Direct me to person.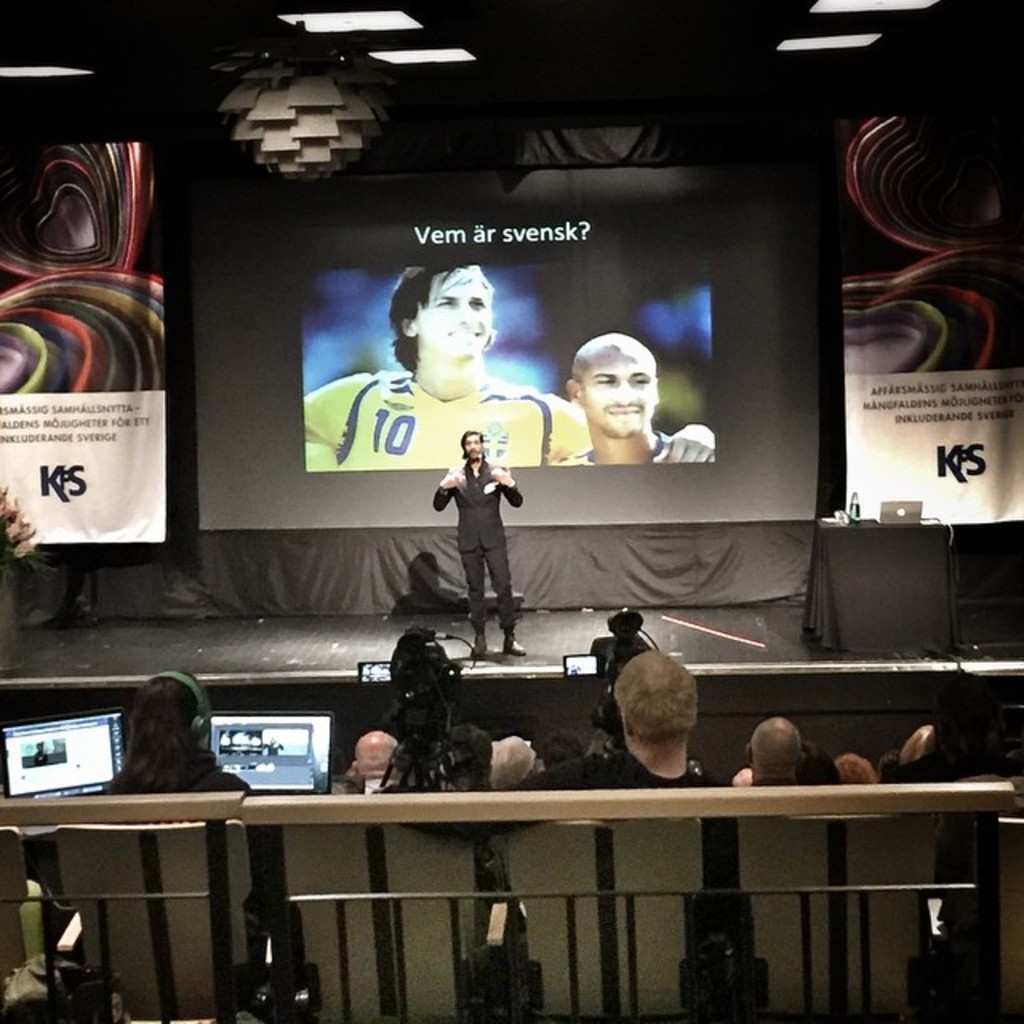
Direction: bbox(555, 648, 707, 787).
